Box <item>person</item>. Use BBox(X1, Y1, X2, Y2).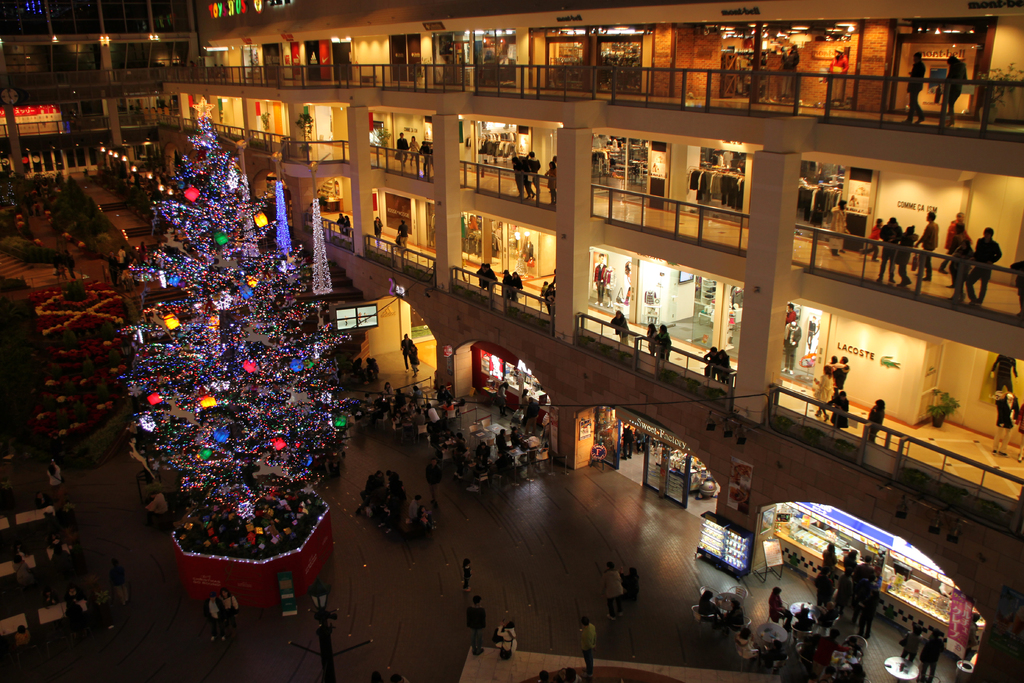
BBox(408, 340, 422, 370).
